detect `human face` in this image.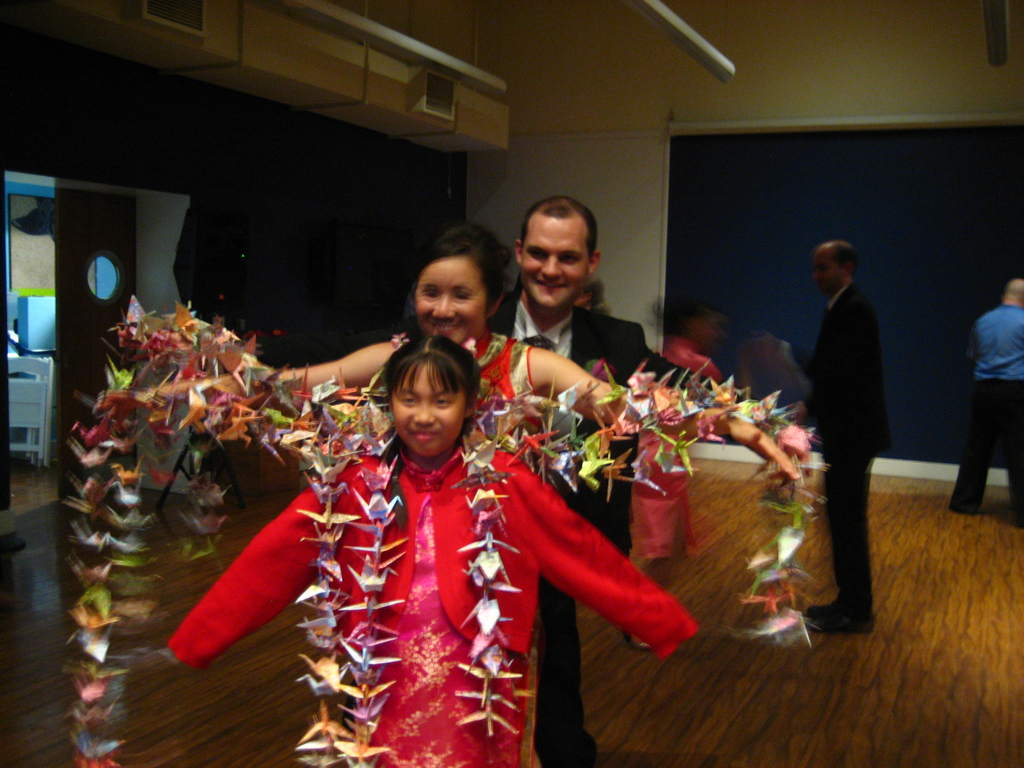
Detection: rect(414, 254, 483, 344).
